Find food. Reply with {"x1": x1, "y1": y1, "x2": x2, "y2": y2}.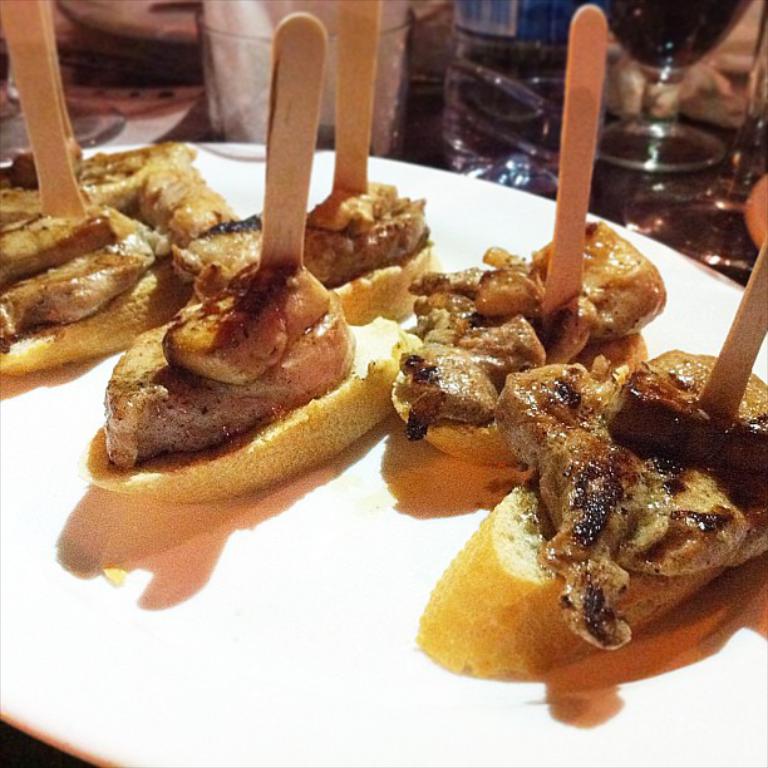
{"x1": 0, "y1": 151, "x2": 189, "y2": 218}.
